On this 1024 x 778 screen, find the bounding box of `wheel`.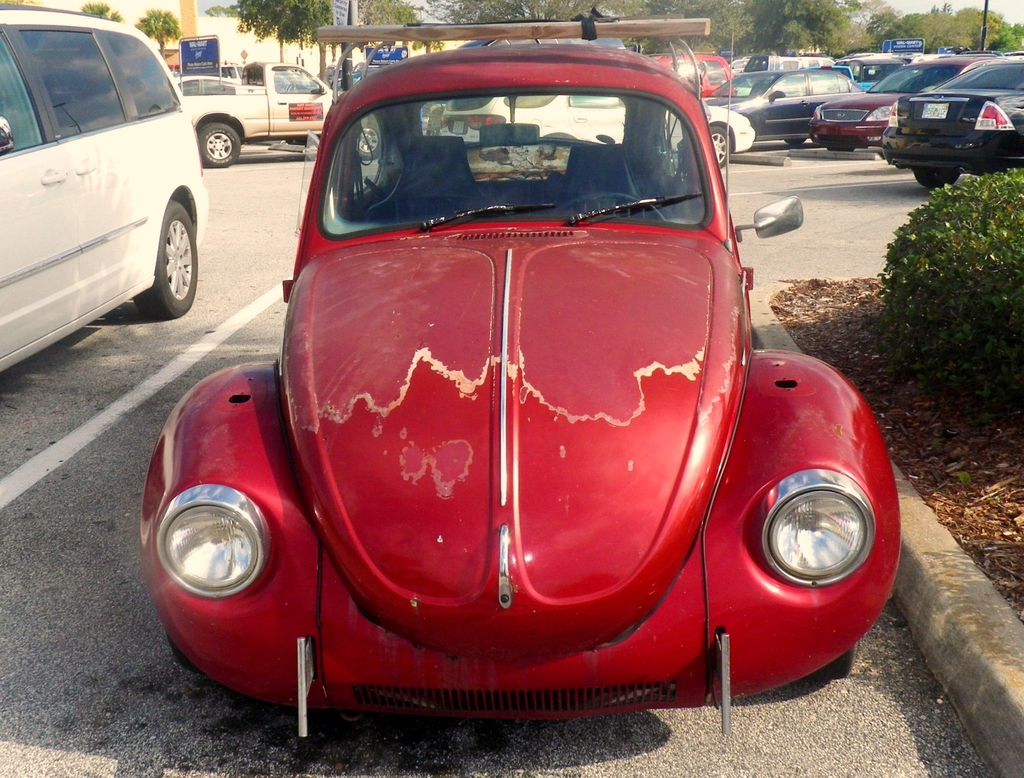
Bounding box: <bbox>135, 201, 204, 325</bbox>.
